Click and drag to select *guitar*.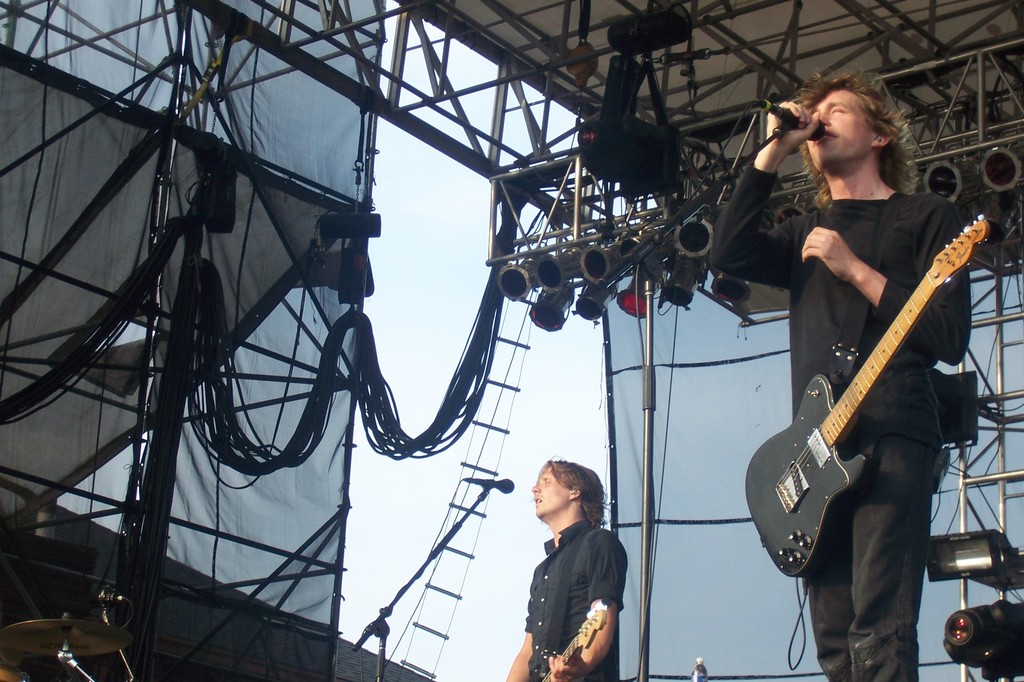
Selection: 514, 591, 605, 681.
